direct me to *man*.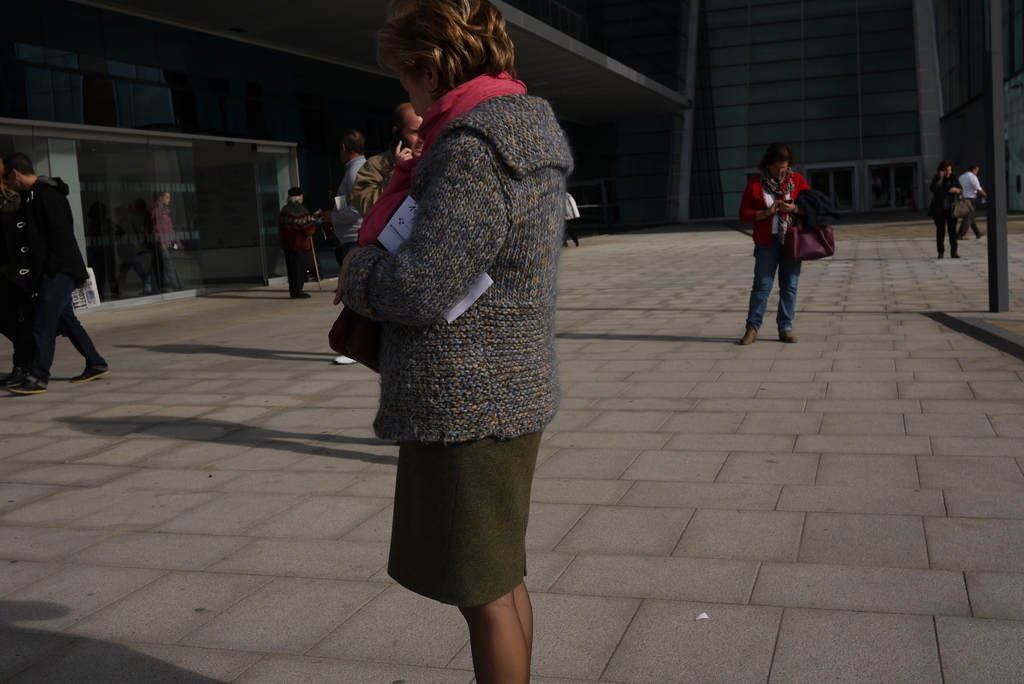
Direction: crop(4, 143, 97, 393).
